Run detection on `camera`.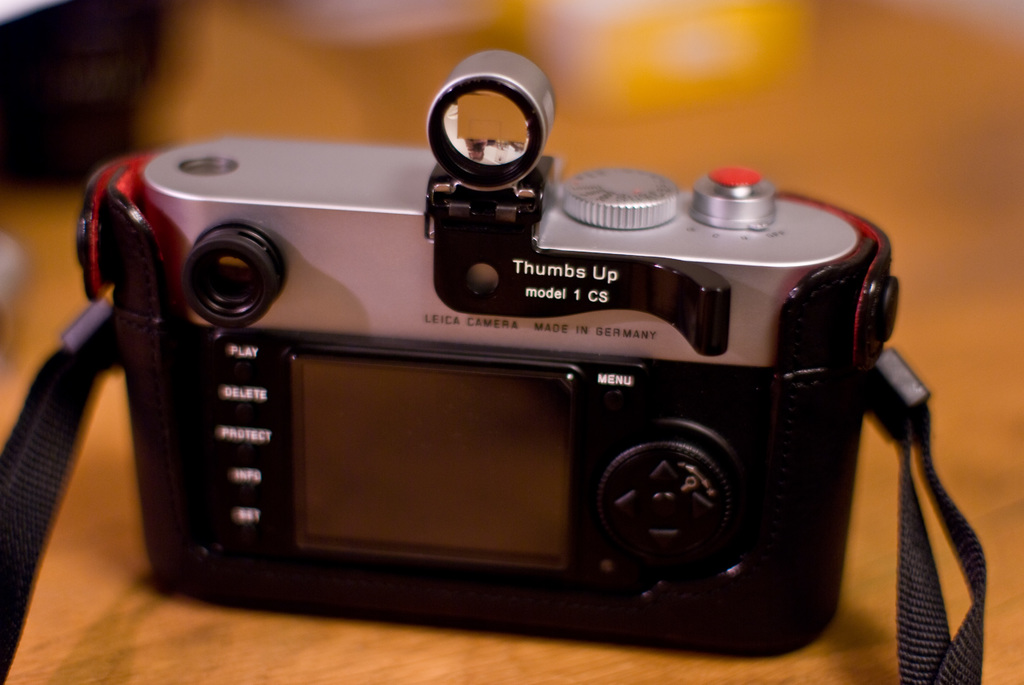
Result: select_region(74, 49, 900, 659).
